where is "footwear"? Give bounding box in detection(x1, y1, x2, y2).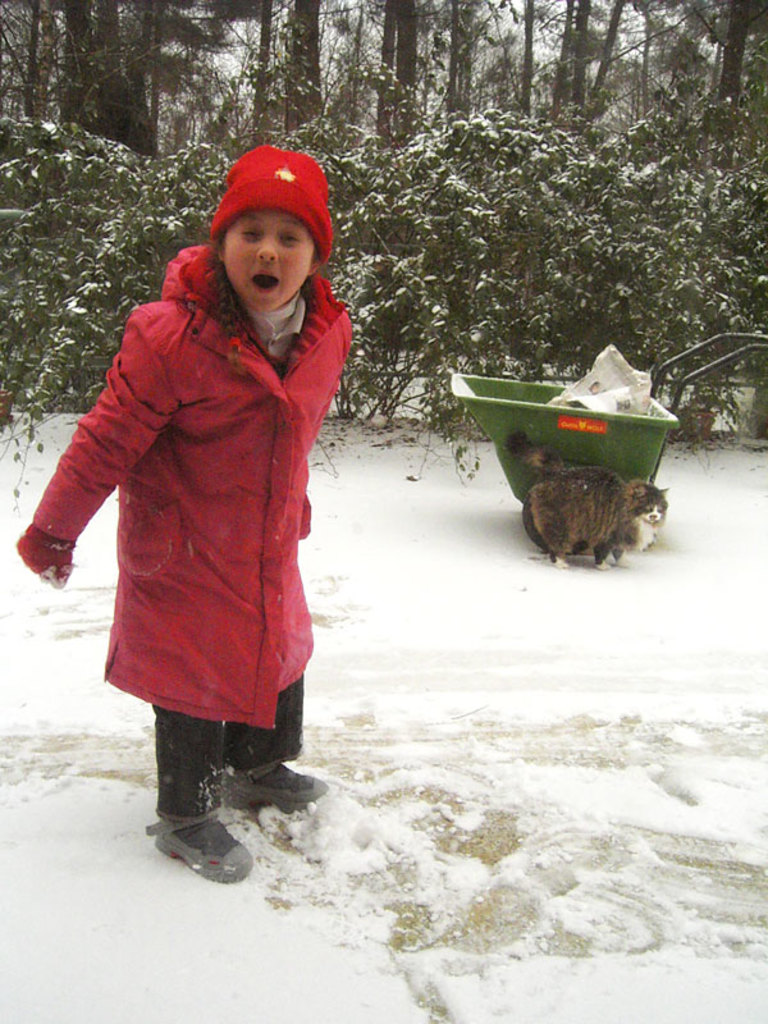
detection(219, 756, 328, 809).
